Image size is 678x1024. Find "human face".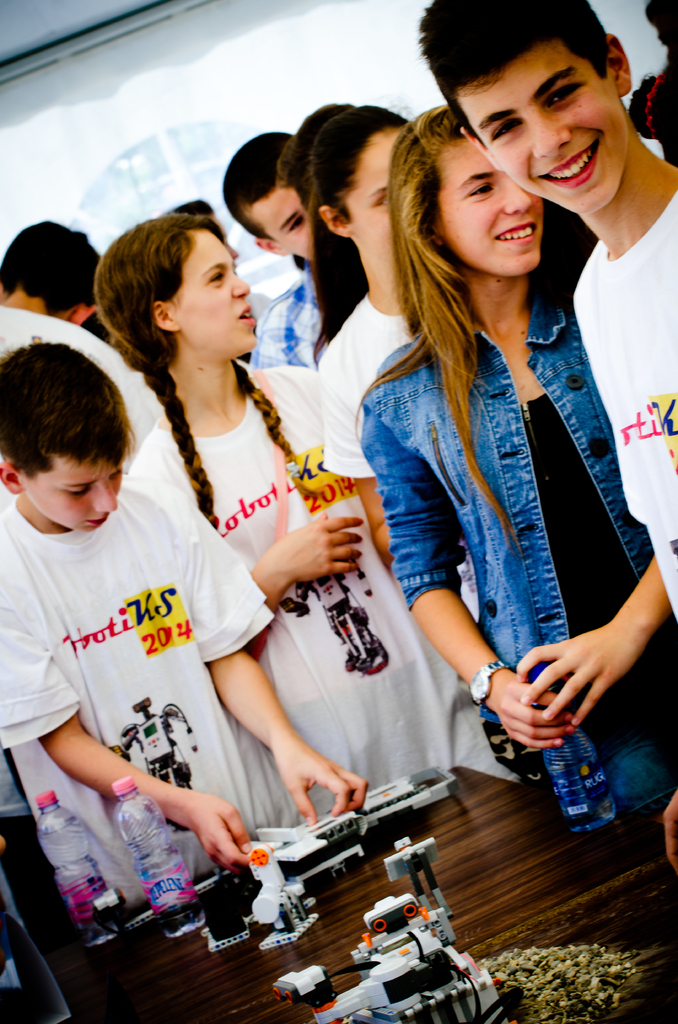
bbox(28, 442, 124, 527).
